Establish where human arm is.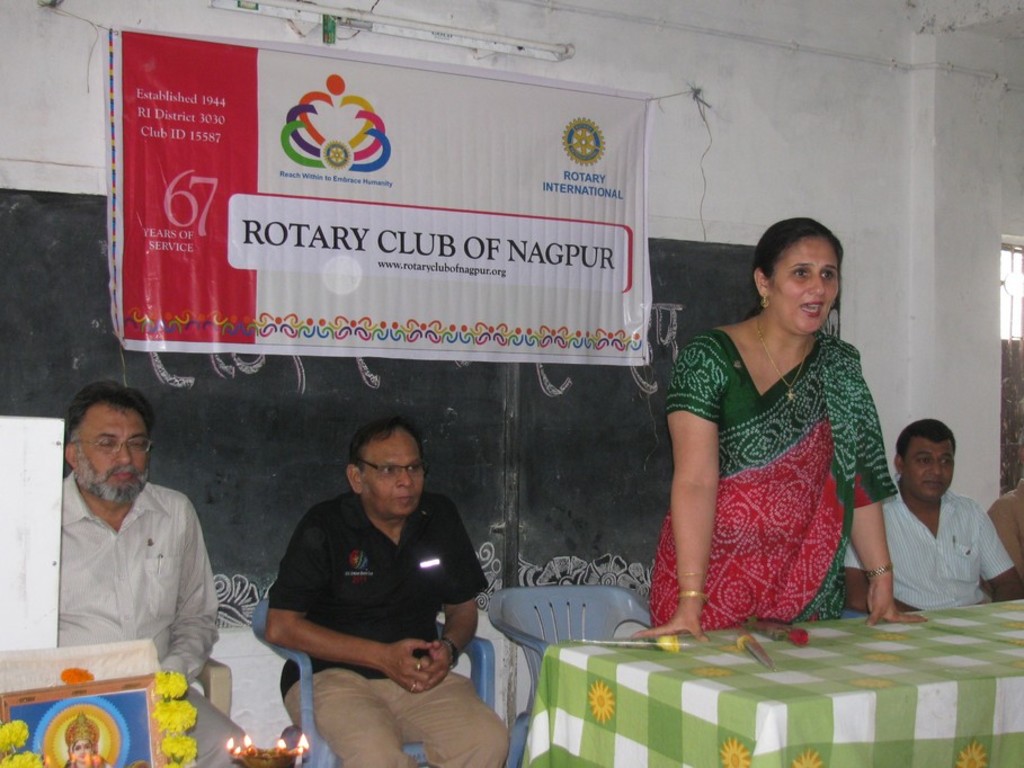
Established at x1=838, y1=541, x2=918, y2=614.
